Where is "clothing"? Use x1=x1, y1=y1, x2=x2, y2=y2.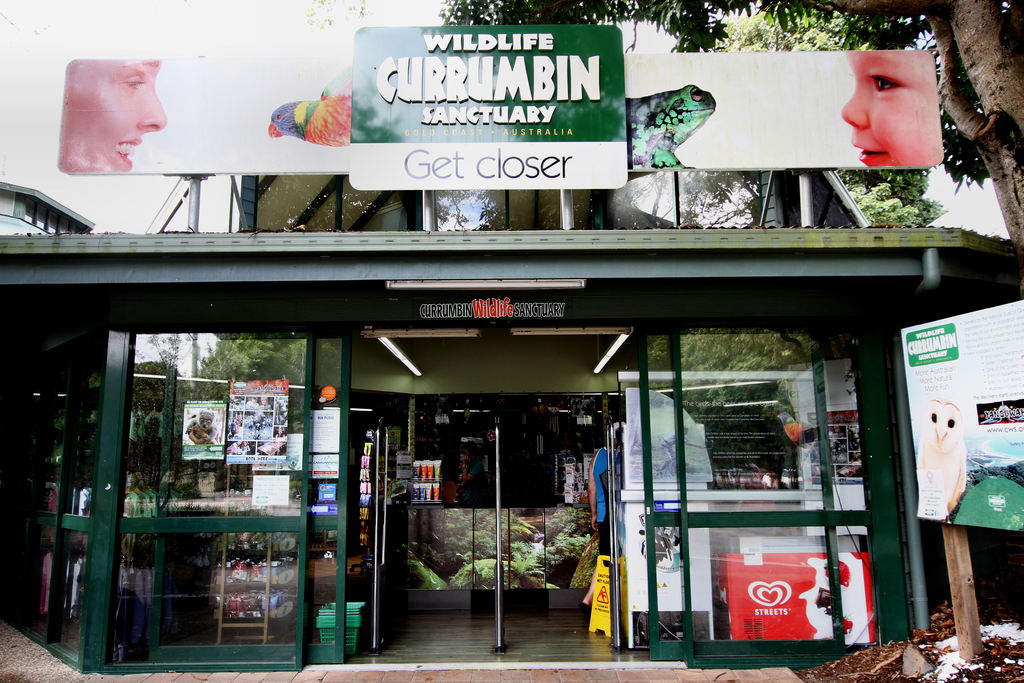
x1=660, y1=429, x2=687, y2=470.
